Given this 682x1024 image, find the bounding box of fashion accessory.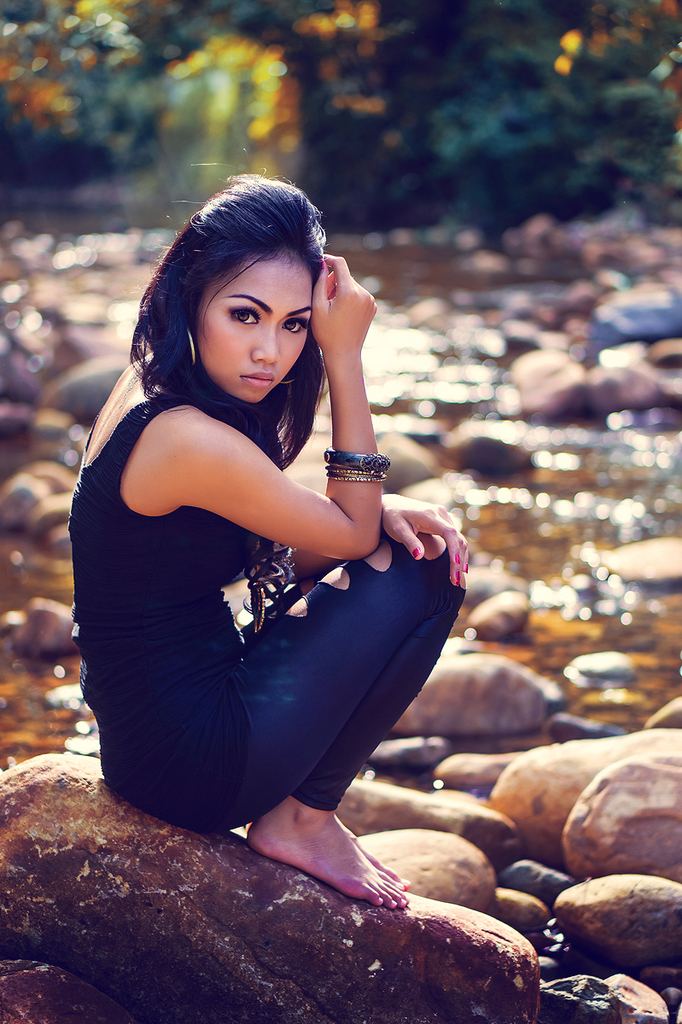
Rect(319, 445, 392, 487).
